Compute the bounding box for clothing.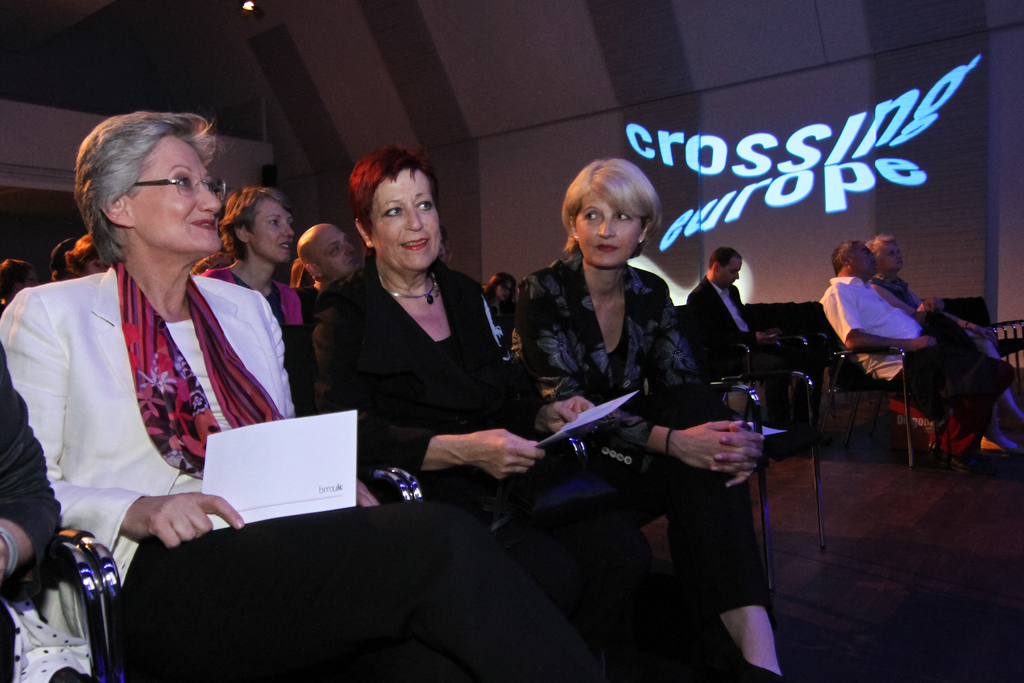
{"left": 0, "top": 342, "right": 76, "bottom": 682}.
